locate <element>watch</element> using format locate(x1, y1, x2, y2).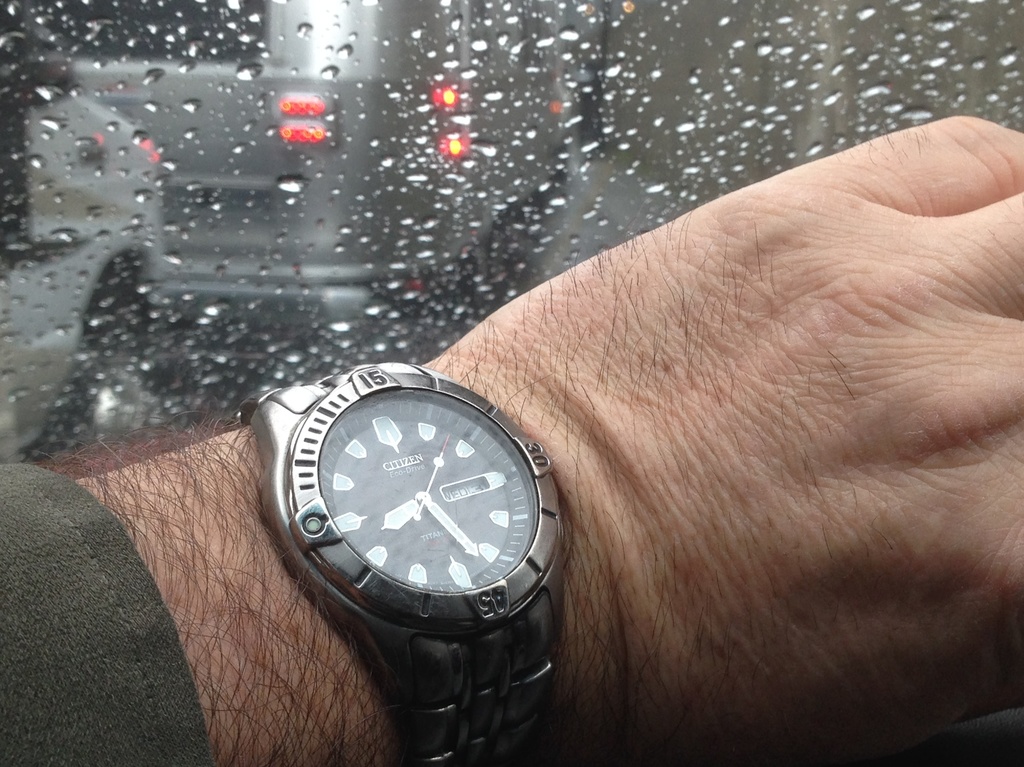
locate(220, 363, 566, 766).
